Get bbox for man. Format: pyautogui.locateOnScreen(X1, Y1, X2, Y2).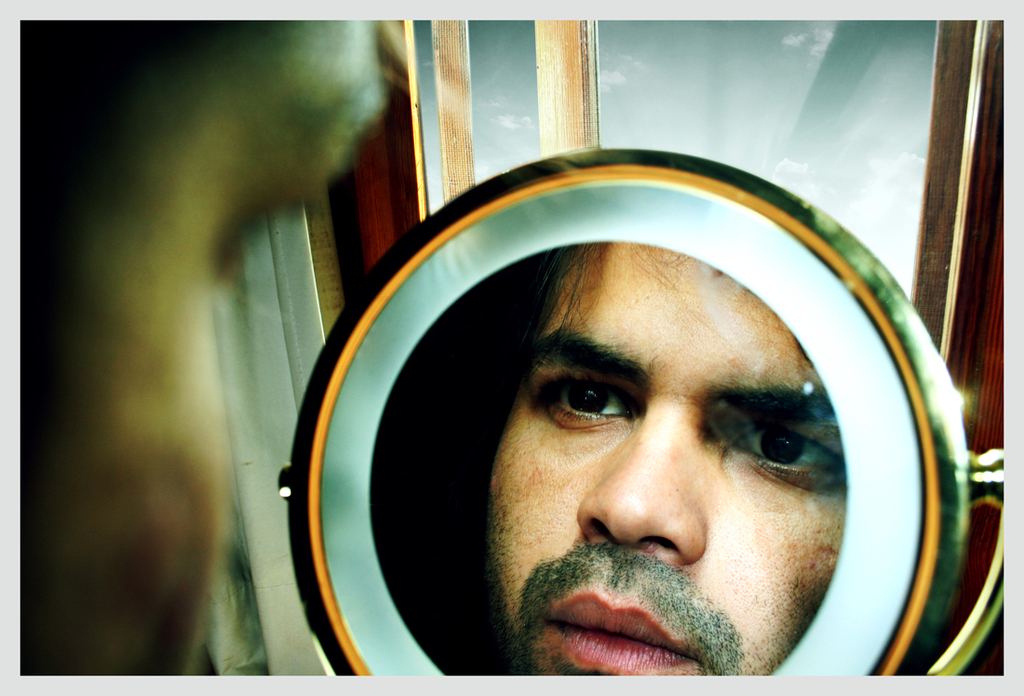
pyautogui.locateOnScreen(431, 207, 879, 672).
